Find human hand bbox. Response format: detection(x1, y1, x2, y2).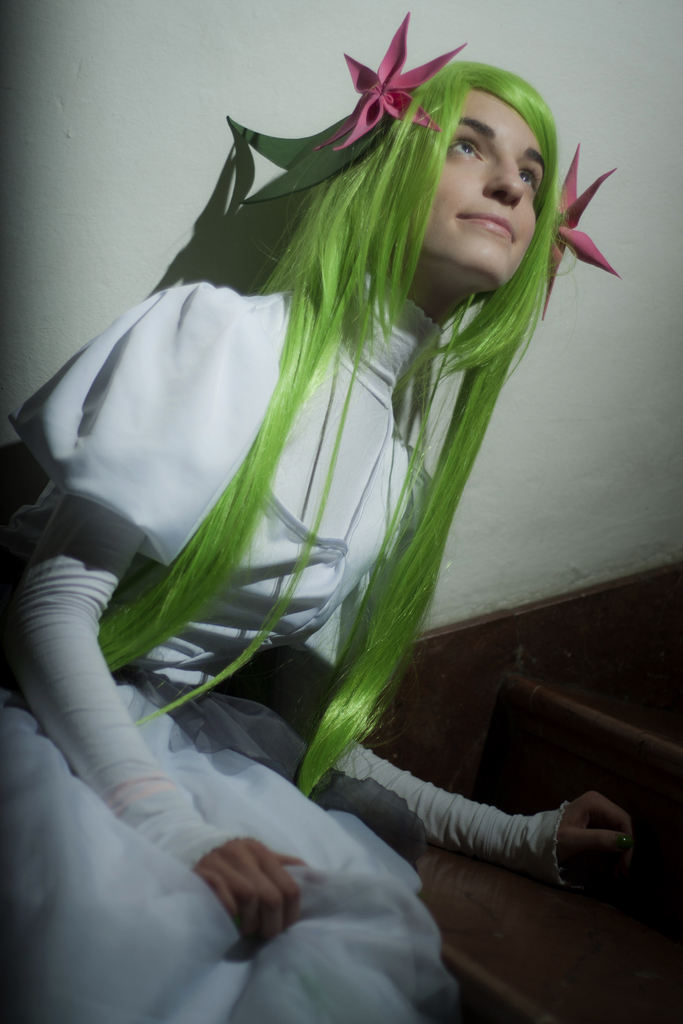
detection(188, 834, 316, 965).
